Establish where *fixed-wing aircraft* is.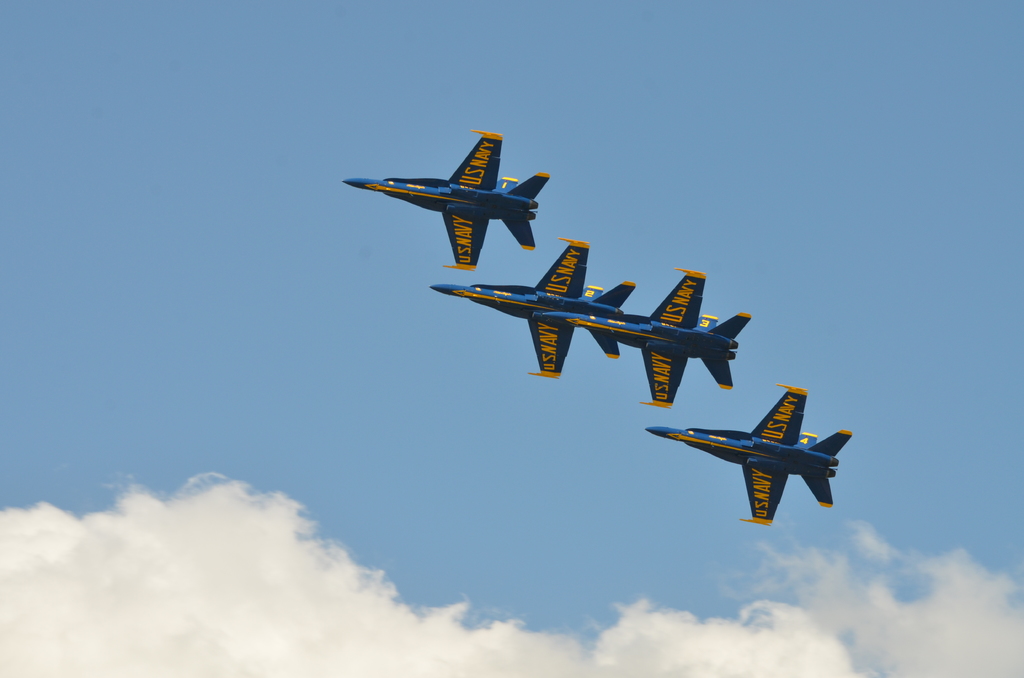
Established at [left=348, top=123, right=564, bottom=264].
